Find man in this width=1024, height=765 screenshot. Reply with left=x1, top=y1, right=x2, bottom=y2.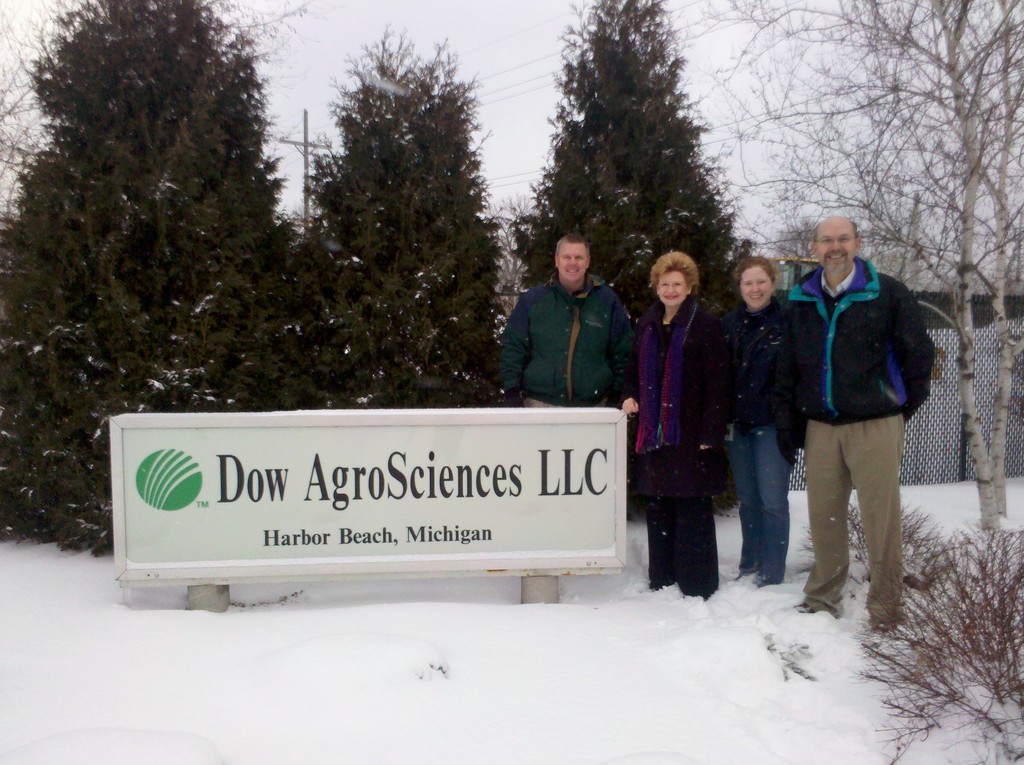
left=780, top=203, right=939, bottom=638.
